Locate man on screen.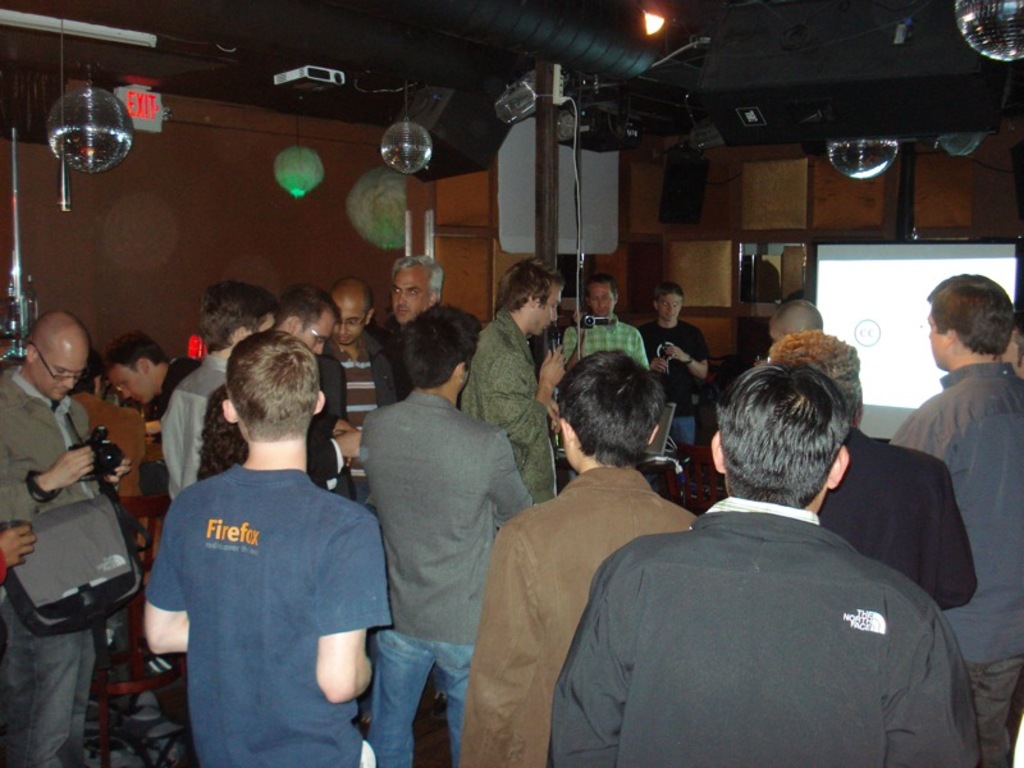
On screen at bbox=[155, 278, 230, 531].
